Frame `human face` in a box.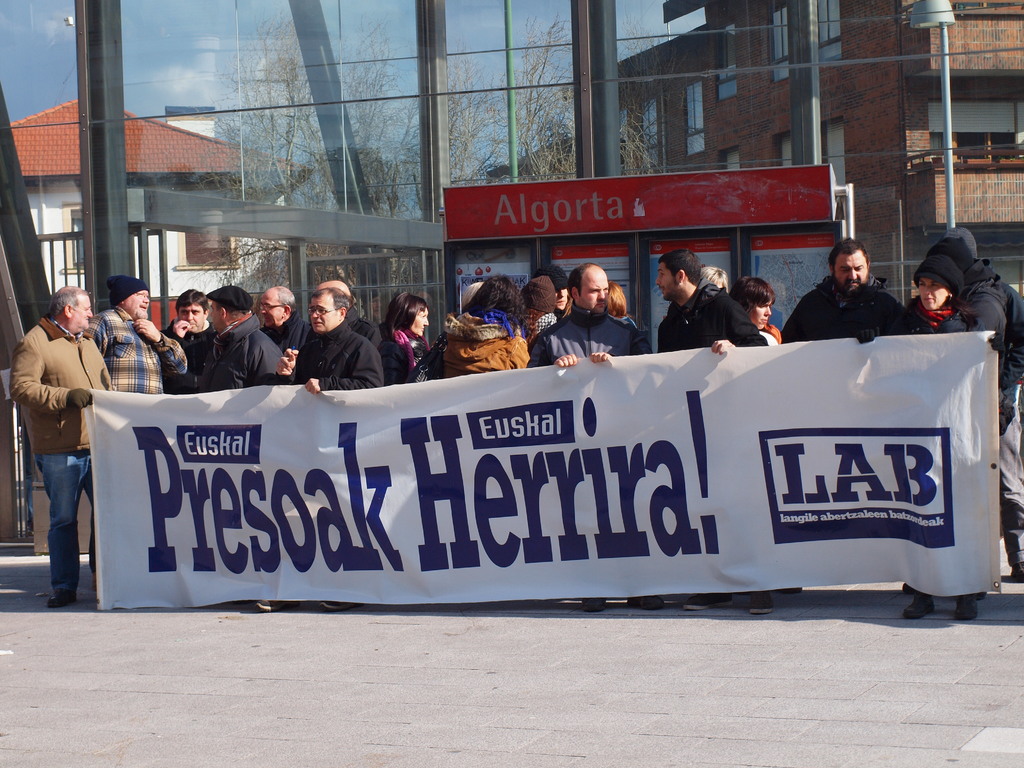
select_region(580, 271, 611, 314).
